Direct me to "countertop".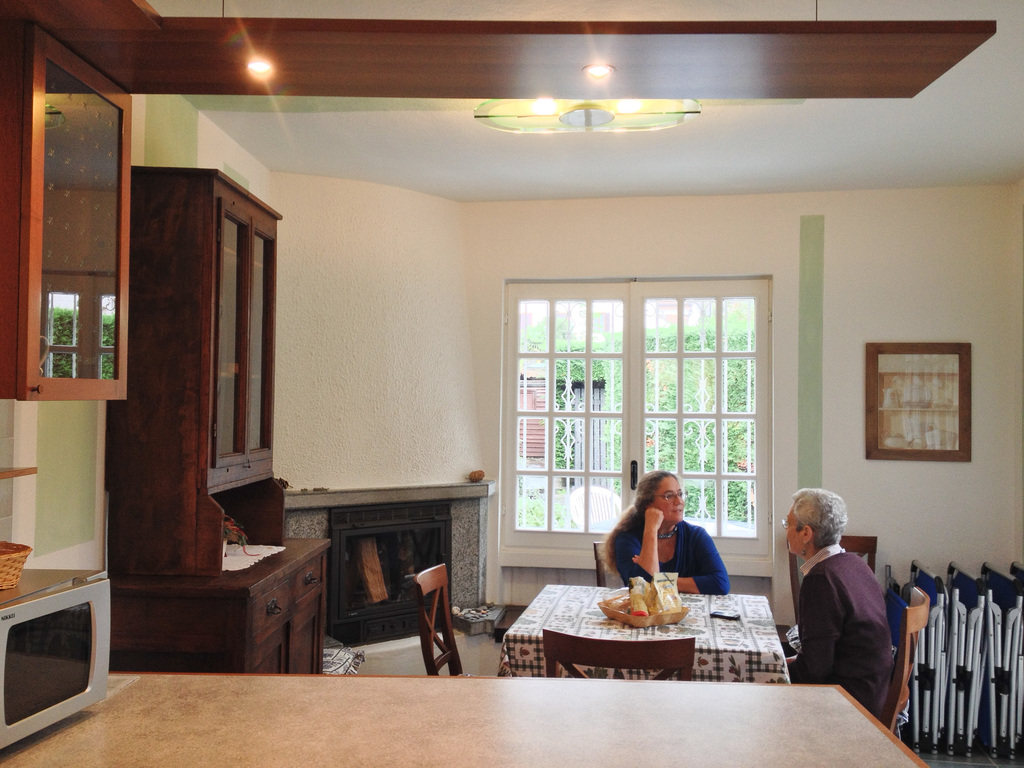
Direction: l=116, t=535, r=338, b=674.
